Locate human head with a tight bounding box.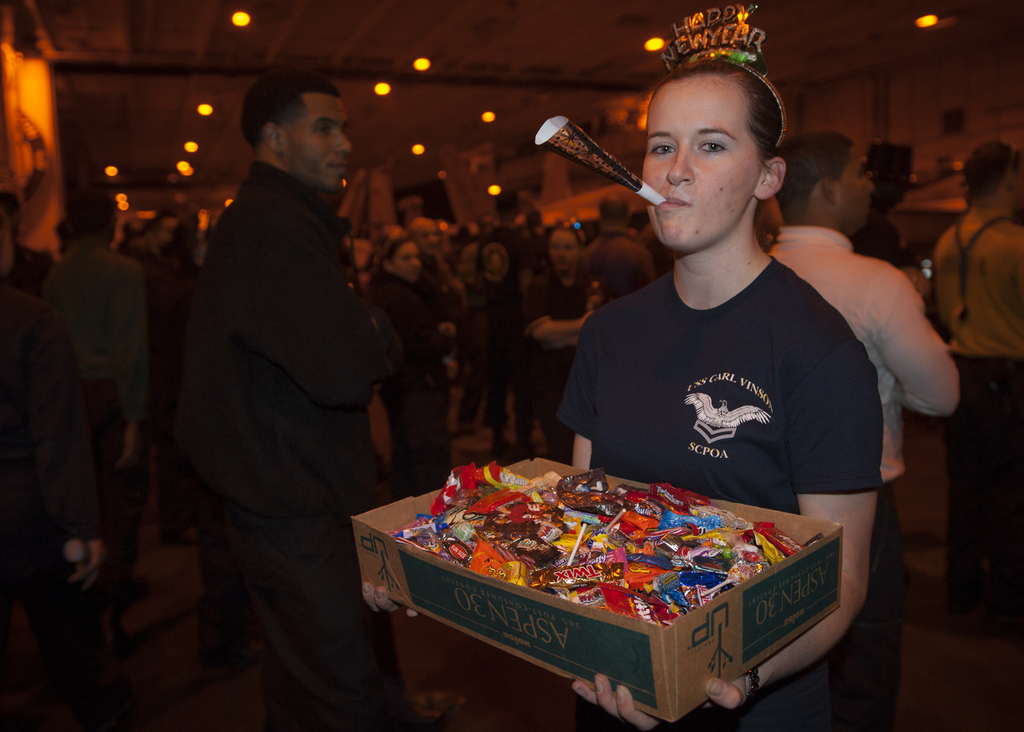
BBox(955, 140, 1023, 215).
